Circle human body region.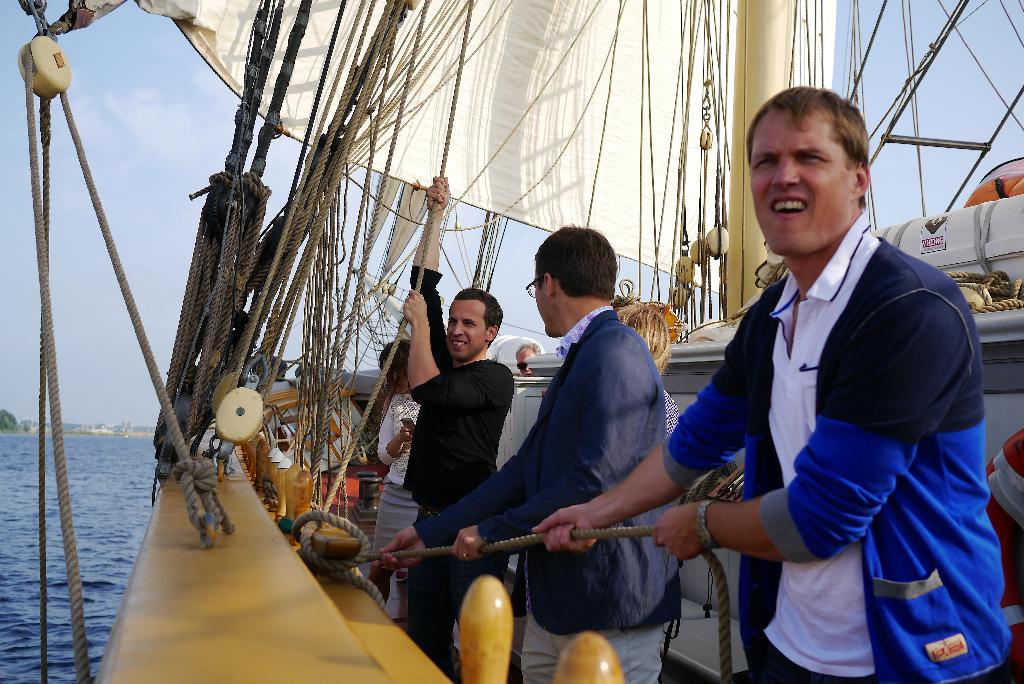
Region: <region>401, 174, 514, 667</region>.
